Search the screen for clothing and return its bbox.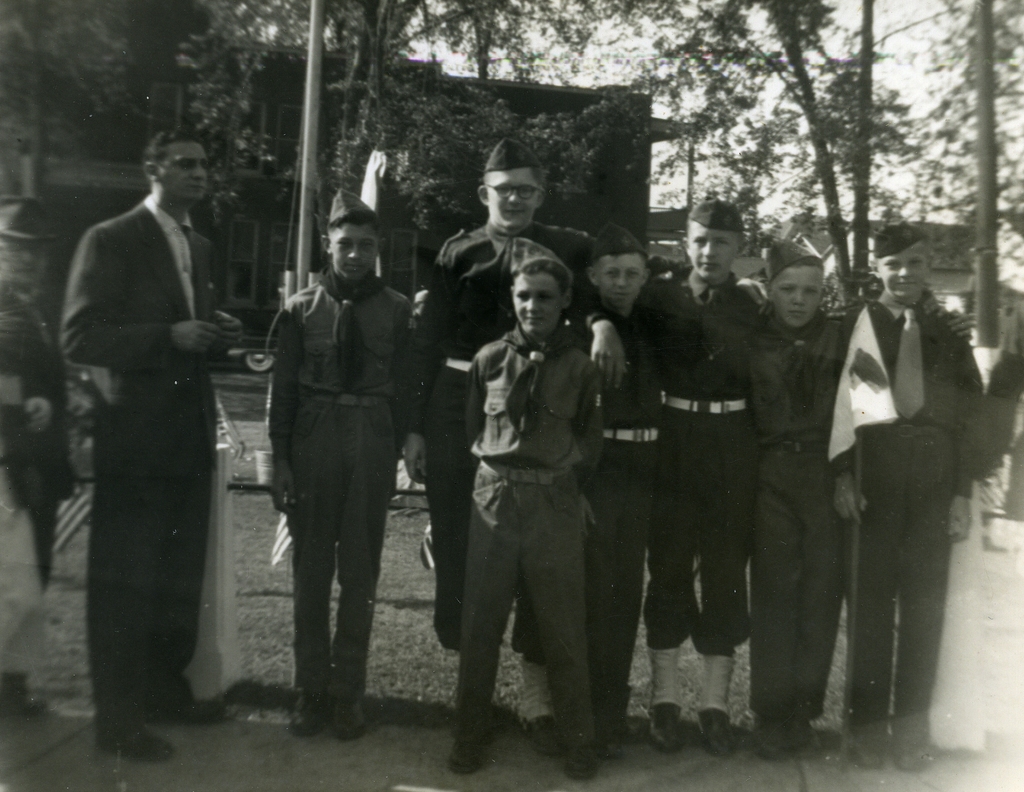
Found: (x1=637, y1=261, x2=762, y2=652).
